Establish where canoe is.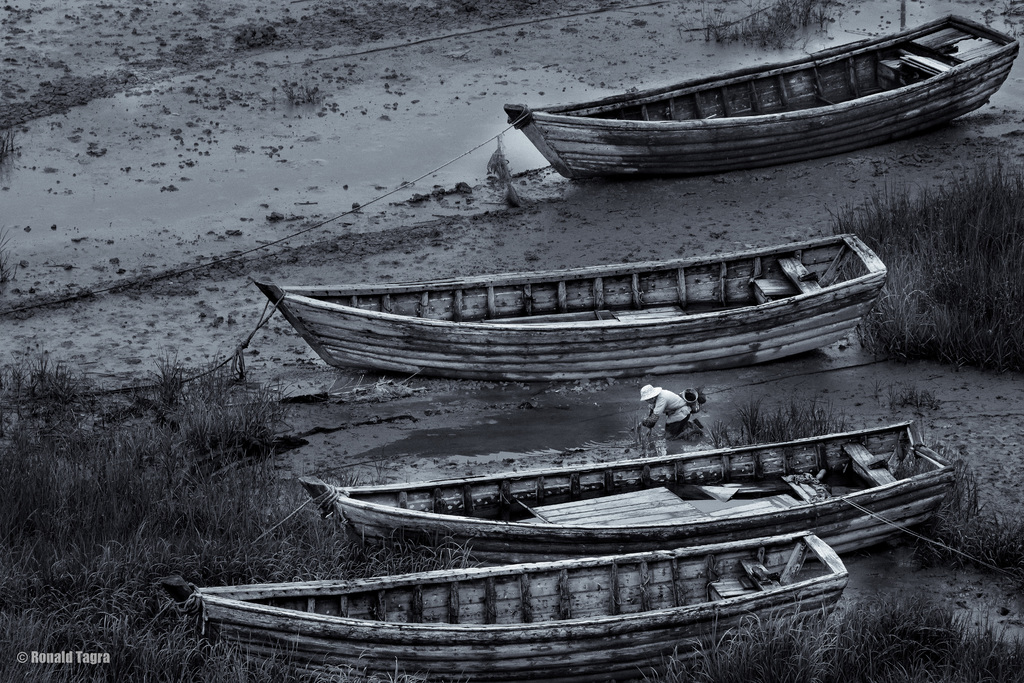
Established at <bbox>506, 13, 1019, 184</bbox>.
